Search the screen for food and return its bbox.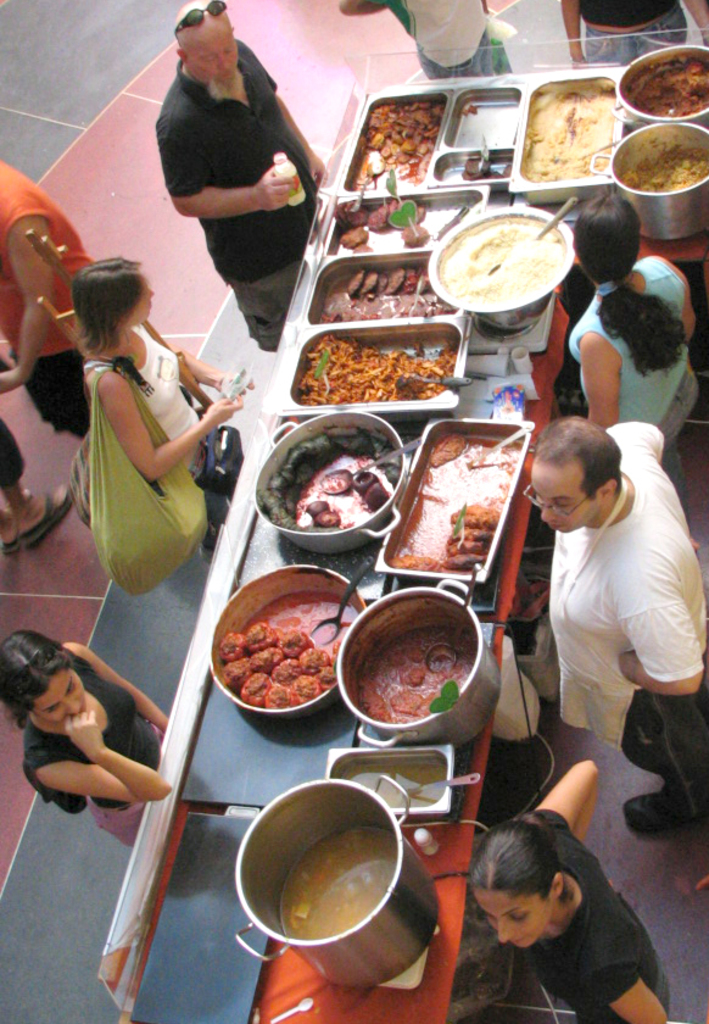
Found: (297,332,456,400).
